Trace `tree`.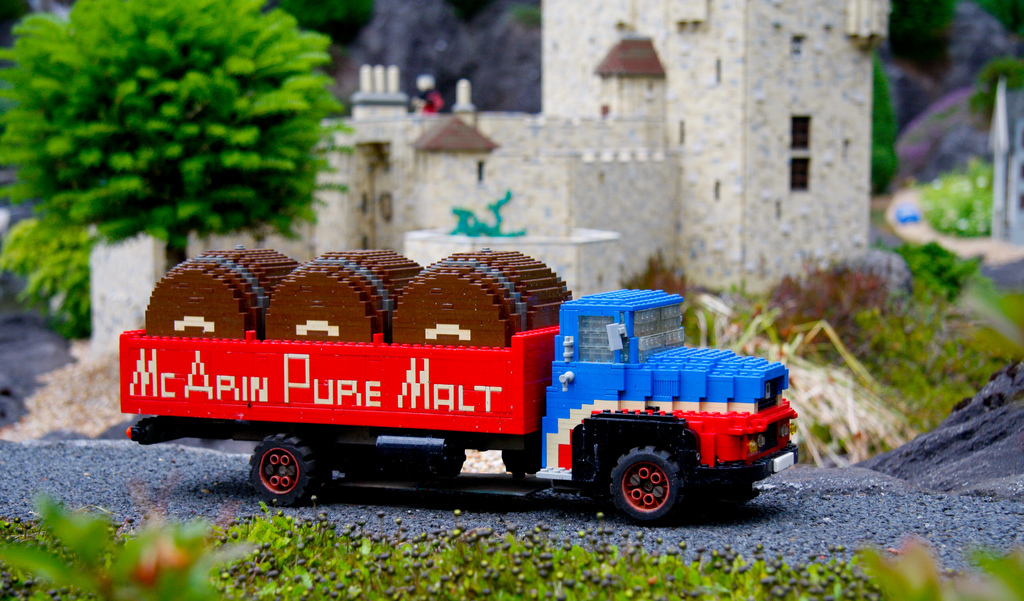
Traced to bbox(0, 0, 354, 271).
